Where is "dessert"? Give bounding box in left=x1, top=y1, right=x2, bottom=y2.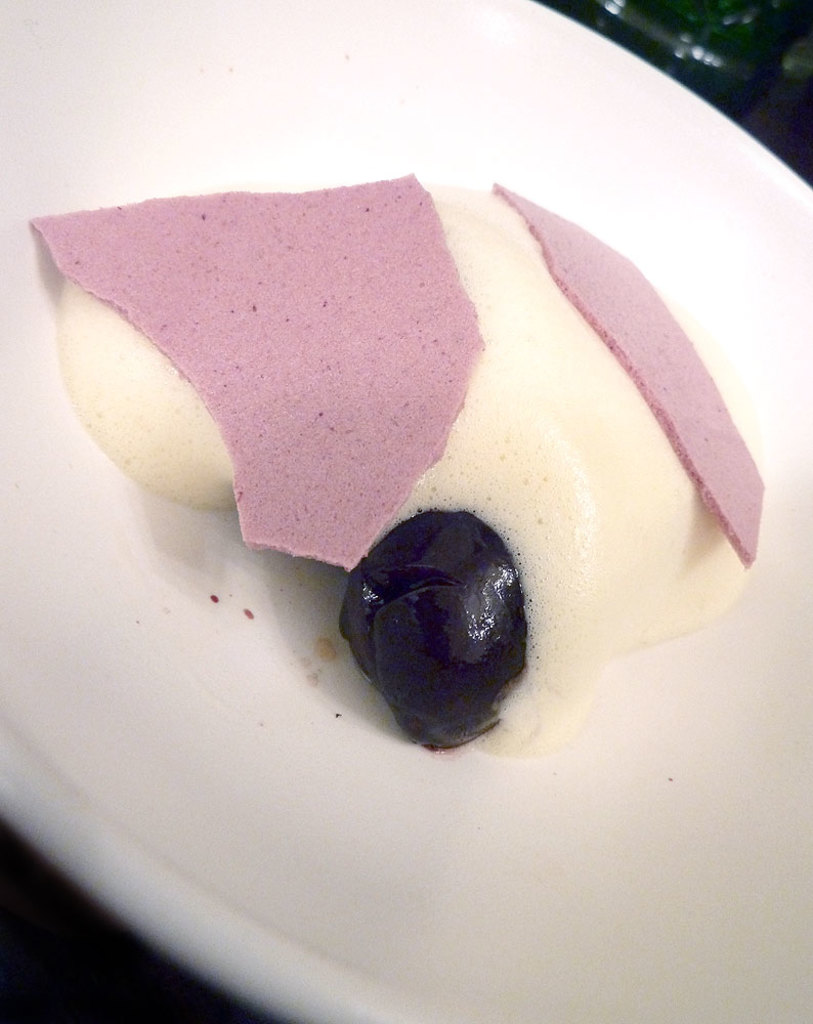
left=122, top=134, right=765, bottom=773.
